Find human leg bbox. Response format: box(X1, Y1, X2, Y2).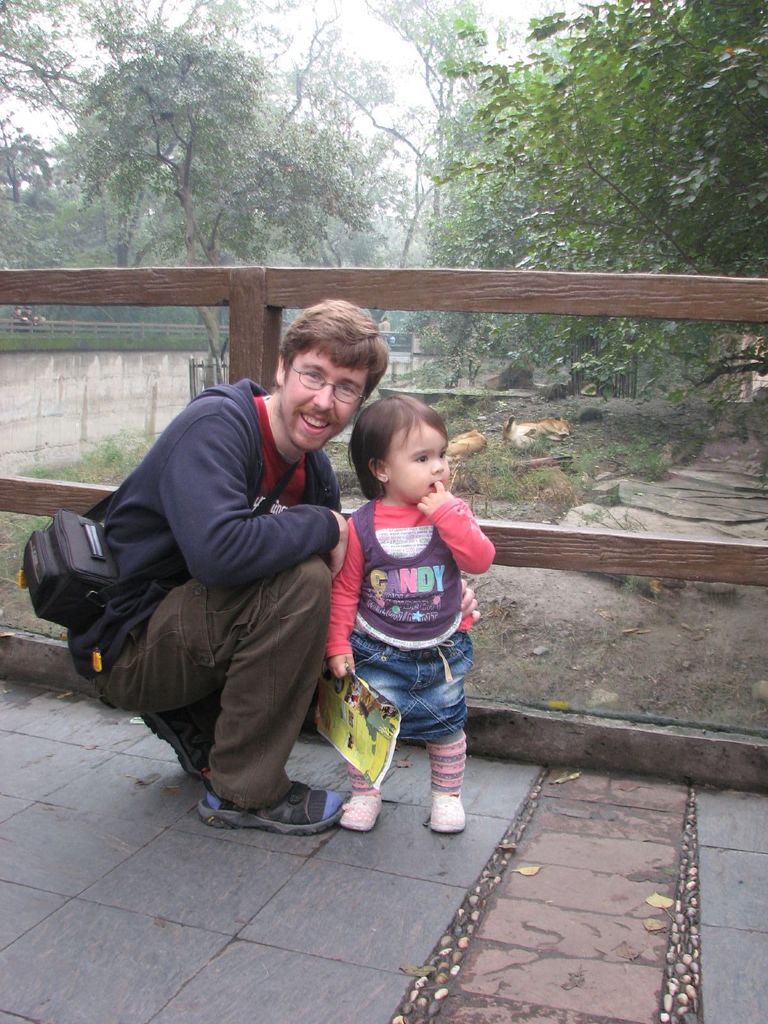
box(83, 553, 349, 840).
